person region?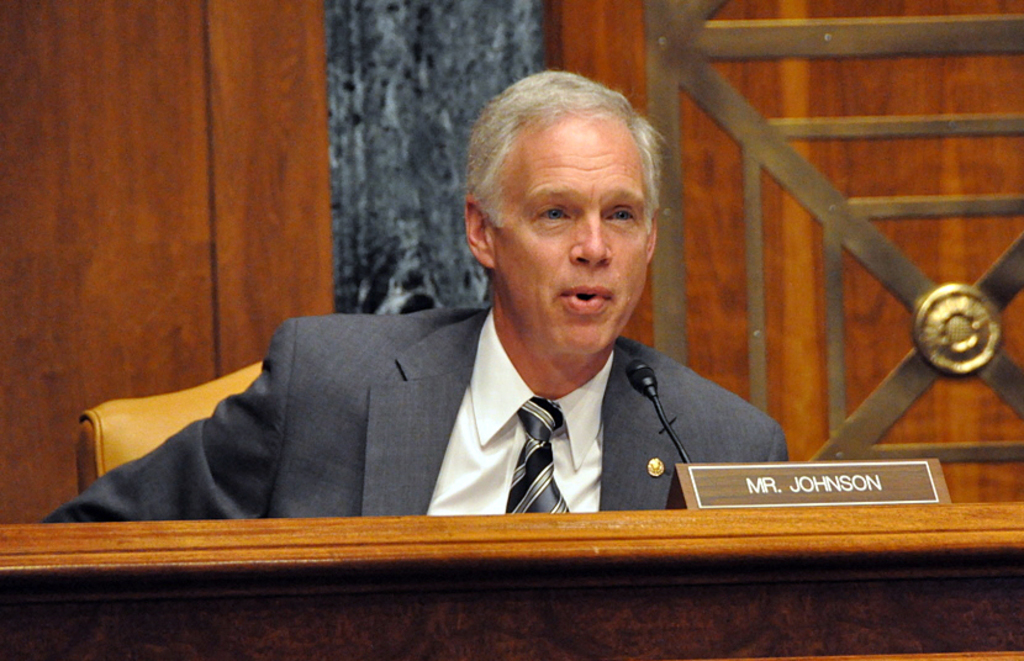
(178,110,862,576)
